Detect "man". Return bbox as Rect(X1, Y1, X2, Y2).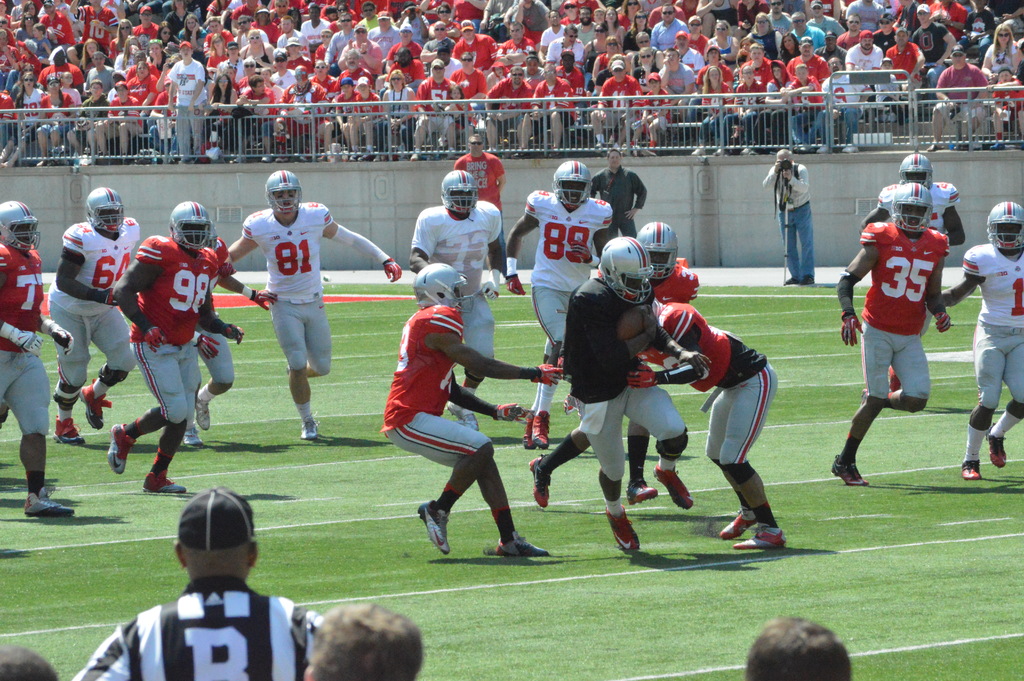
Rect(42, 186, 141, 443).
